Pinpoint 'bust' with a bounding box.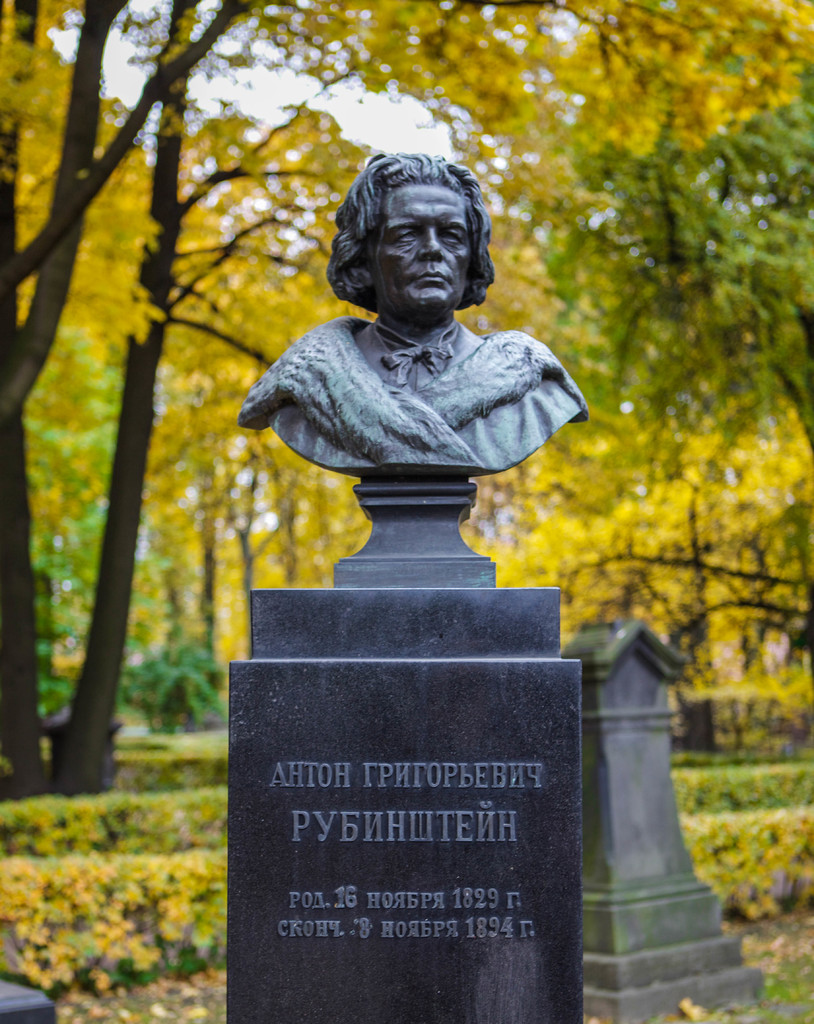
240 151 592 480.
